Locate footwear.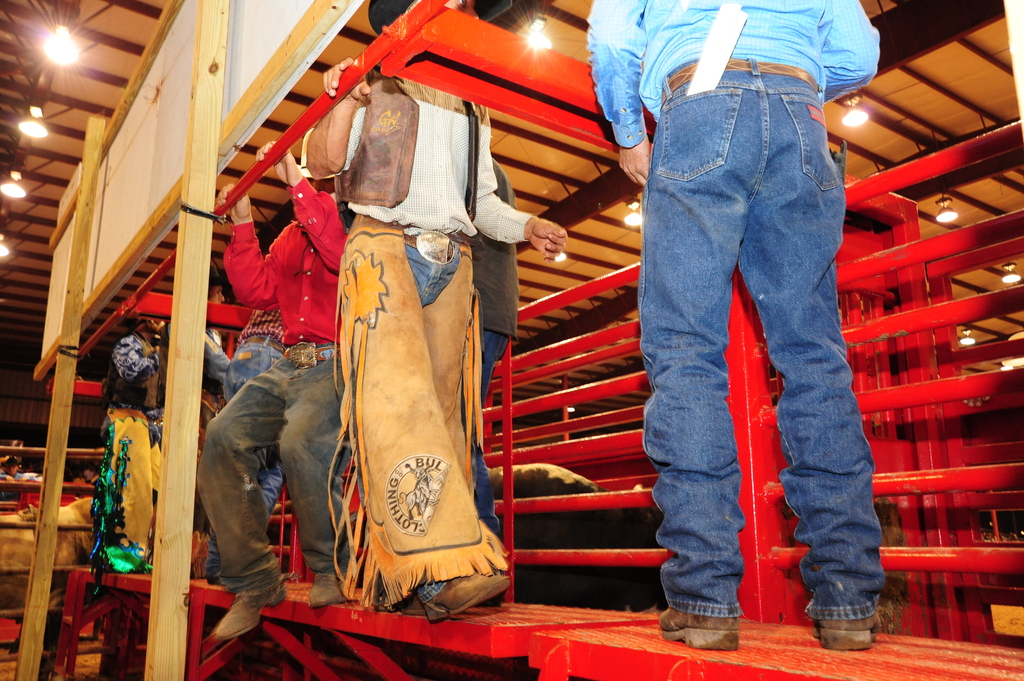
Bounding box: 651:602:744:653.
